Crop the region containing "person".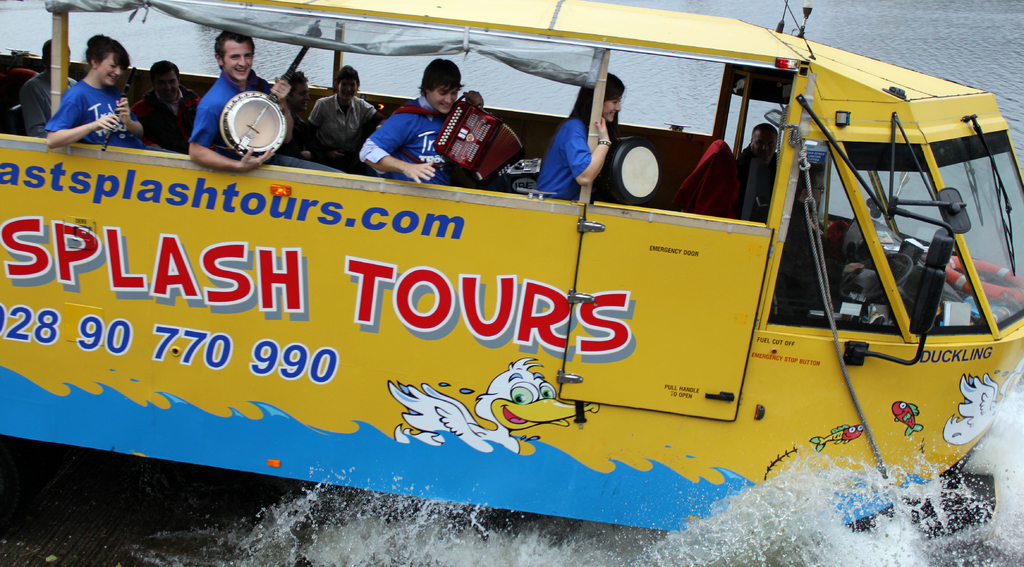
Crop region: 360:62:481:183.
